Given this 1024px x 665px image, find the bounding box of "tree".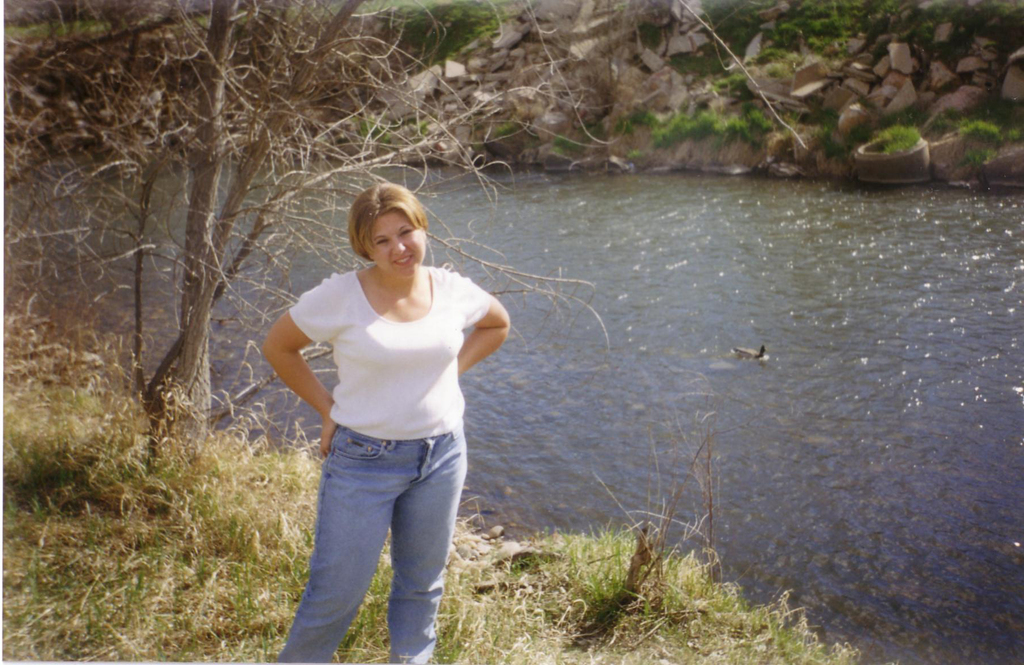
region(0, 0, 809, 465).
